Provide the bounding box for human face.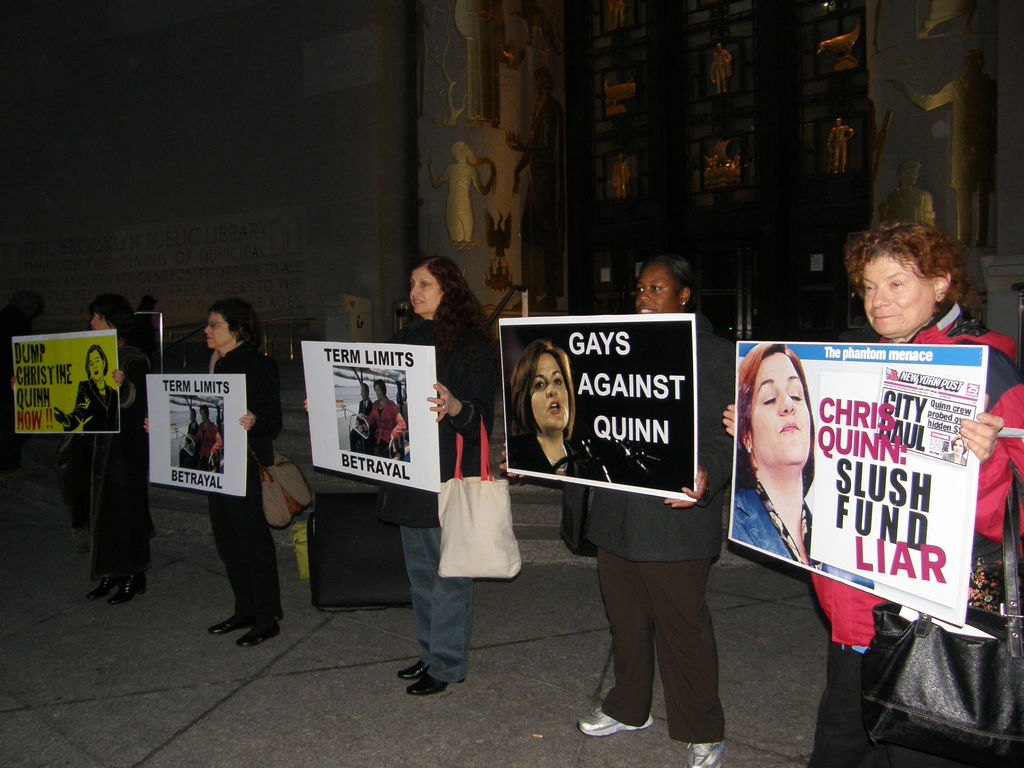
[636, 268, 673, 310].
